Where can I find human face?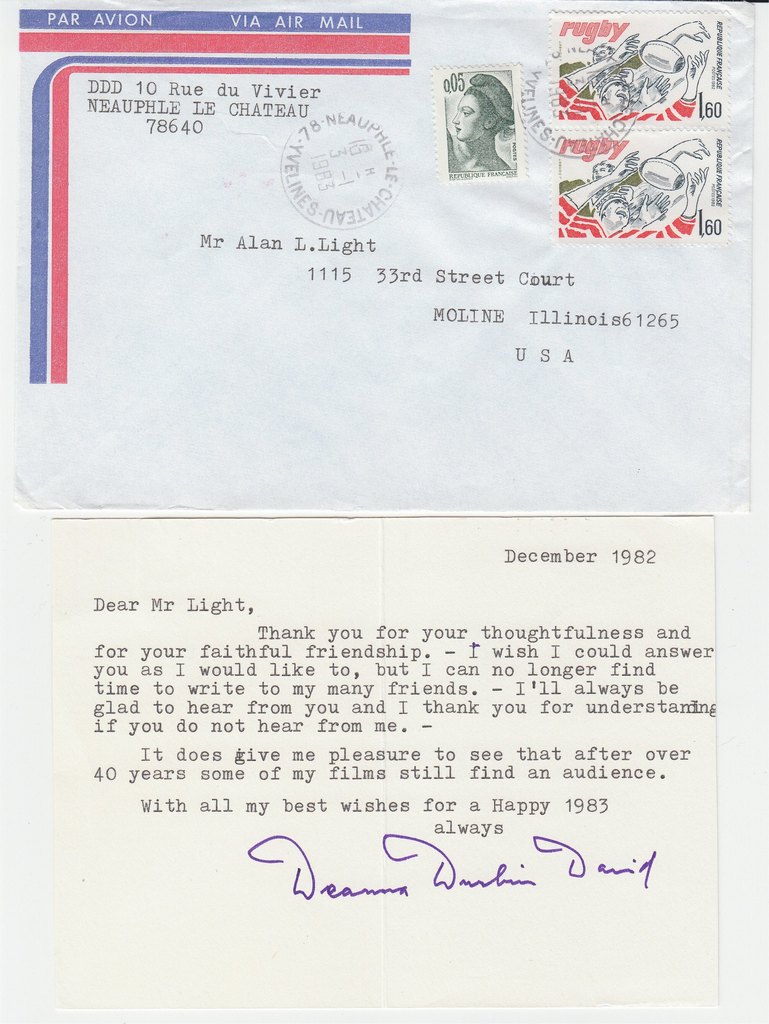
You can find it at crop(605, 80, 631, 108).
